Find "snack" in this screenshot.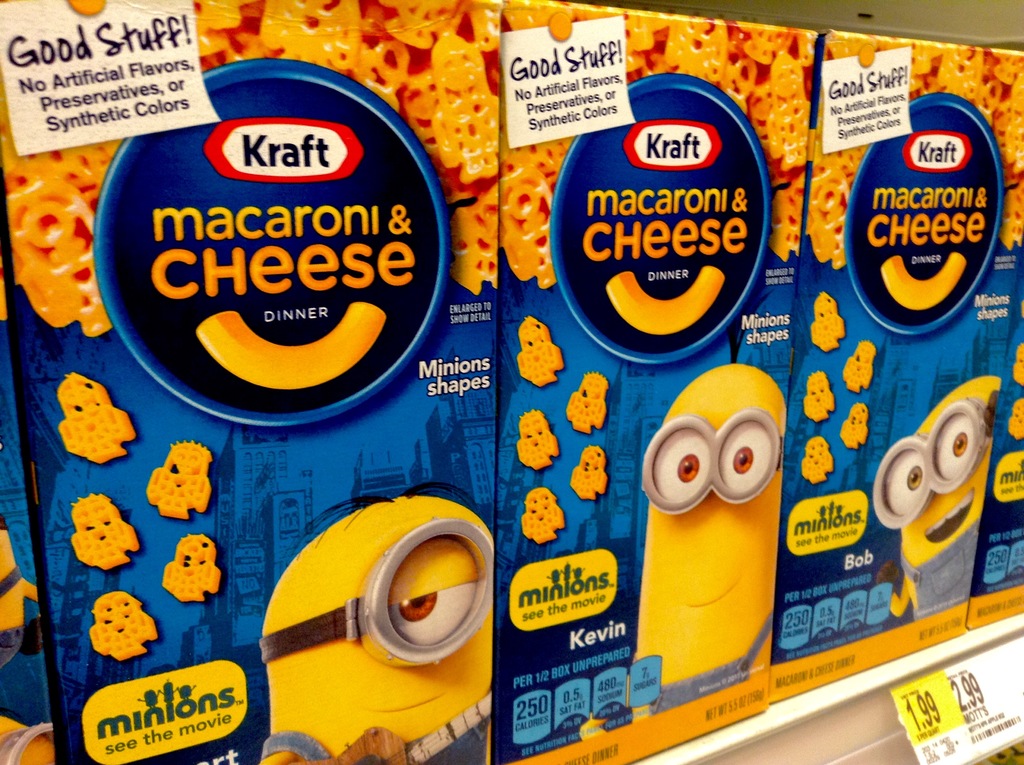
The bounding box for "snack" is left=802, top=374, right=839, bottom=424.
